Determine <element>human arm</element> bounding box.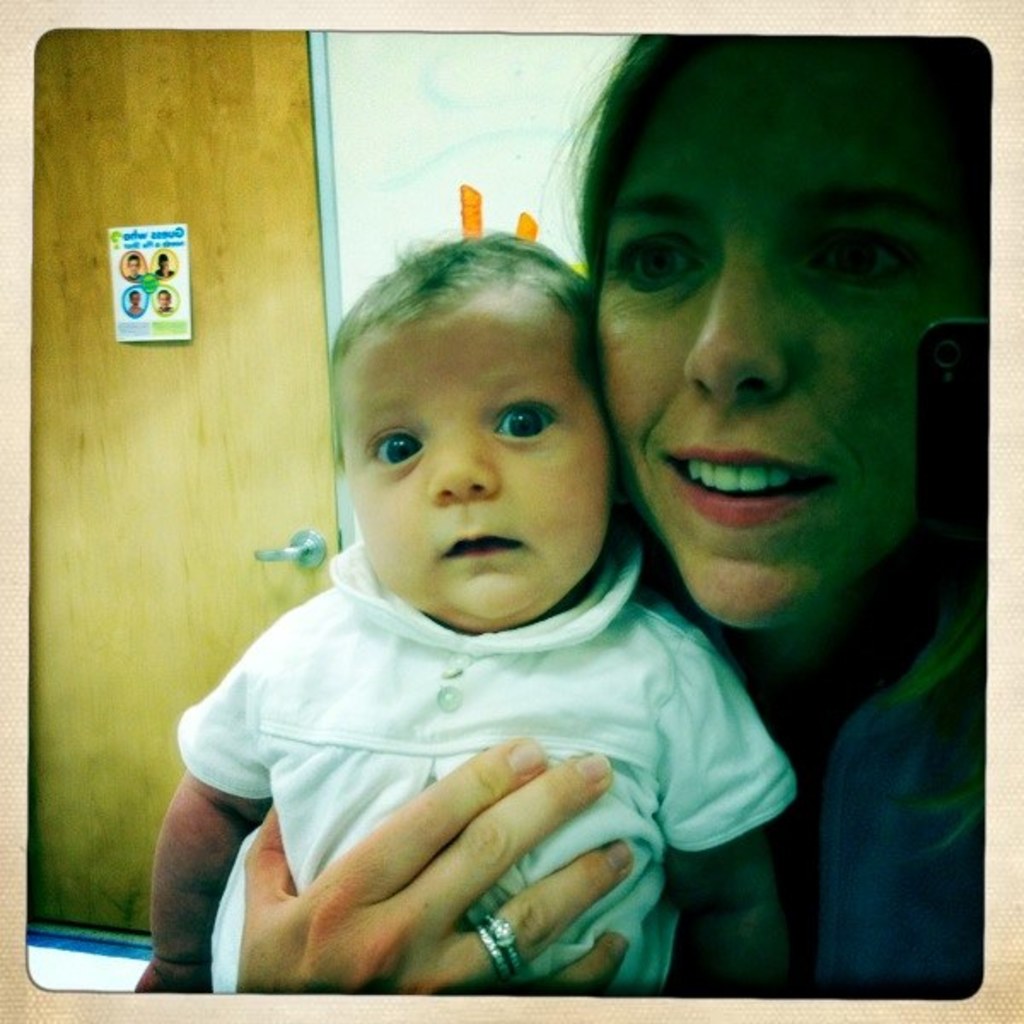
Determined: (135, 623, 268, 997).
